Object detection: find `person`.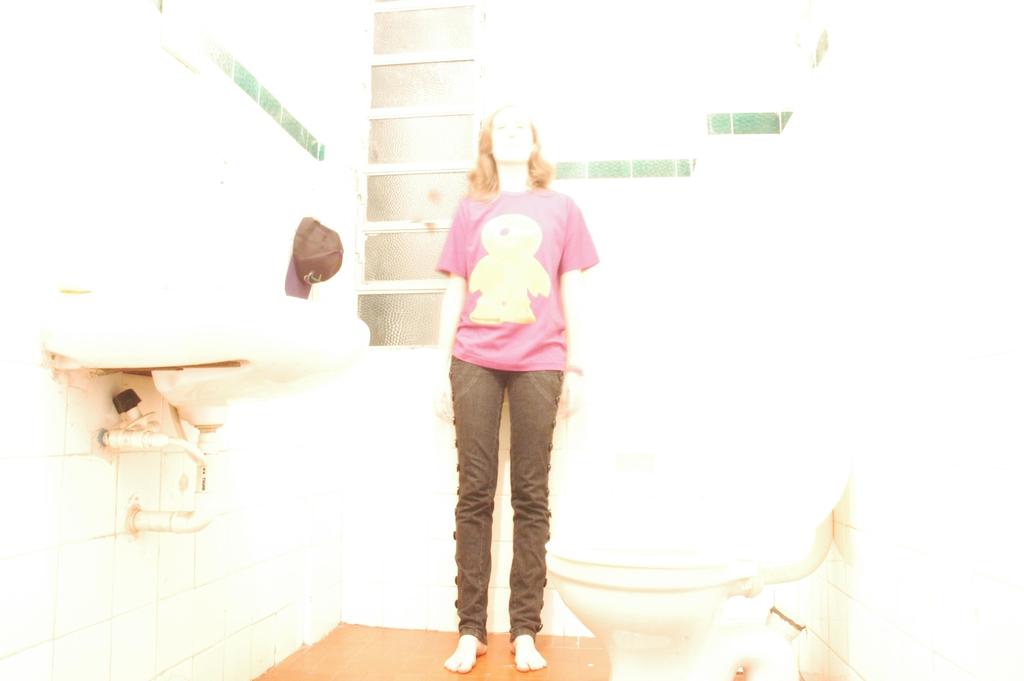
select_region(433, 100, 607, 673).
